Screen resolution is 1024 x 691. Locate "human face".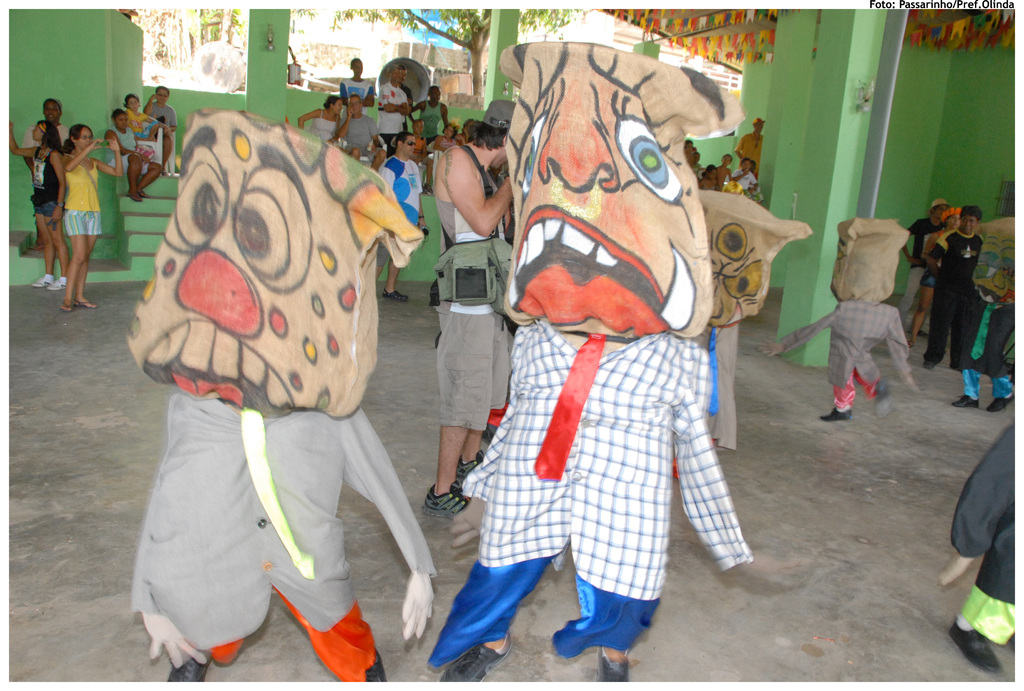
[444,124,454,139].
